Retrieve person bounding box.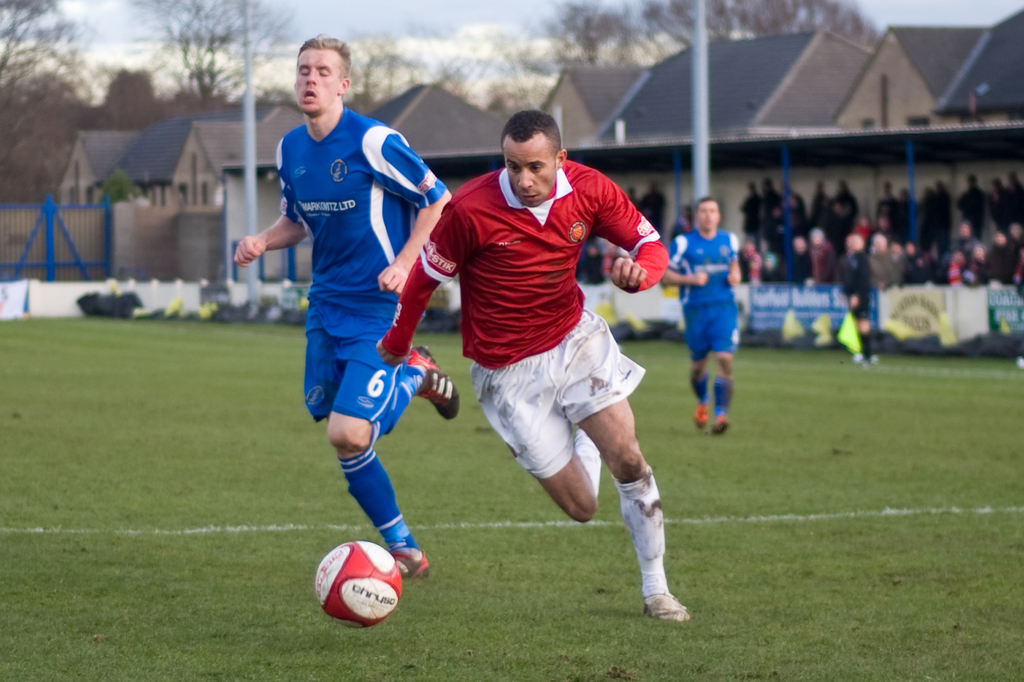
Bounding box: bbox=(250, 39, 445, 649).
